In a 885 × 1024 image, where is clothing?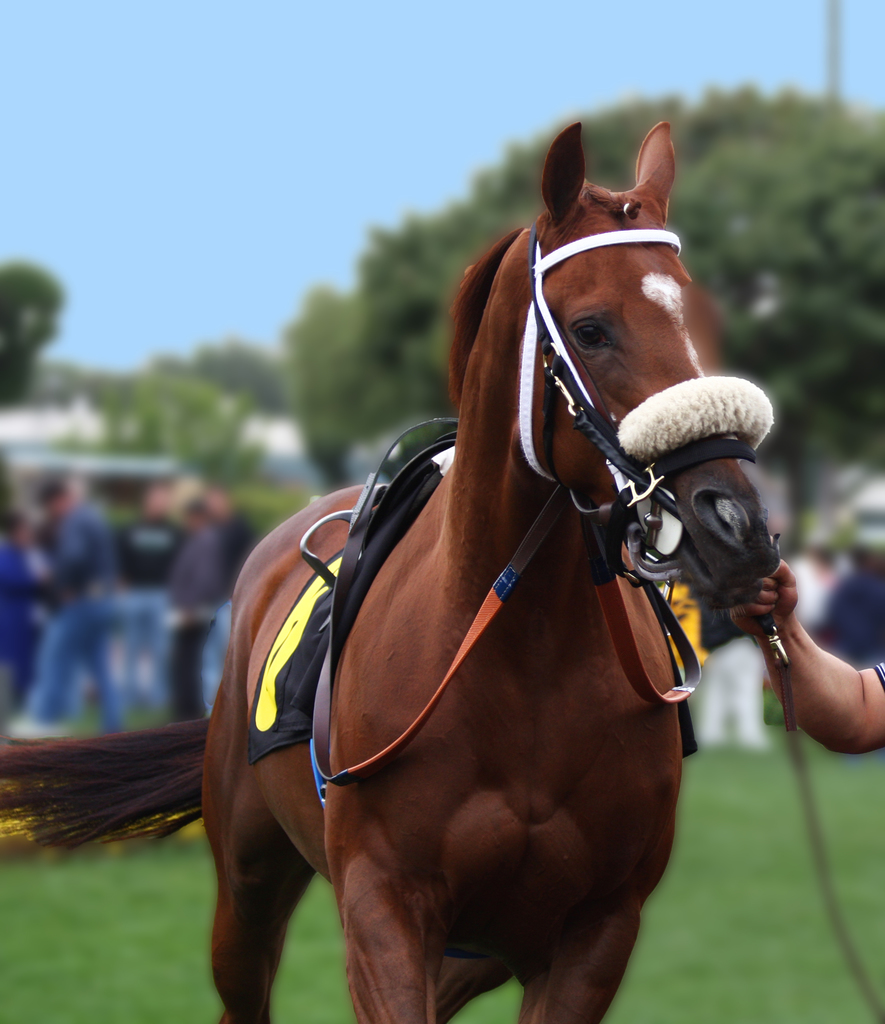
box(0, 536, 38, 690).
